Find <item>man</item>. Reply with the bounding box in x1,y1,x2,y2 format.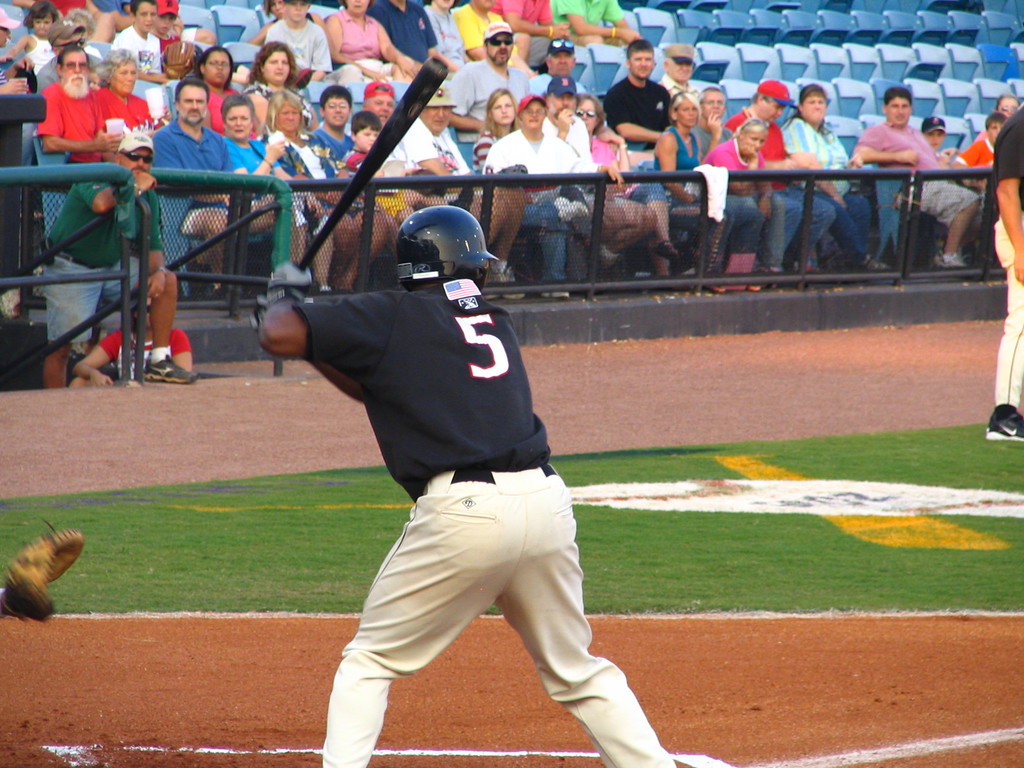
723,79,830,283.
